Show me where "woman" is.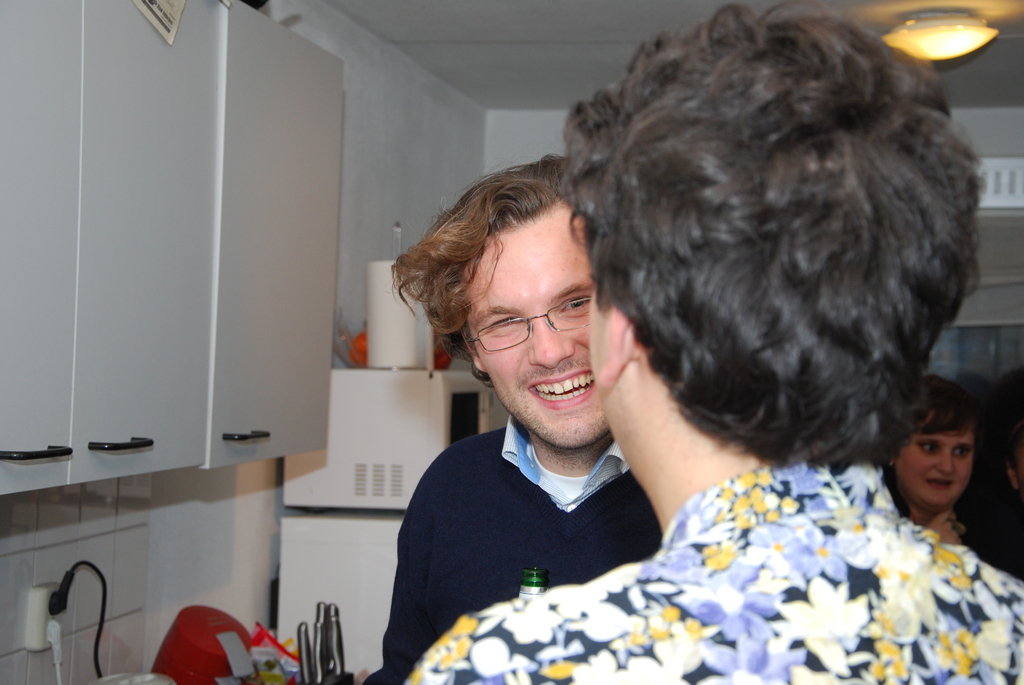
"woman" is at 884/379/985/545.
